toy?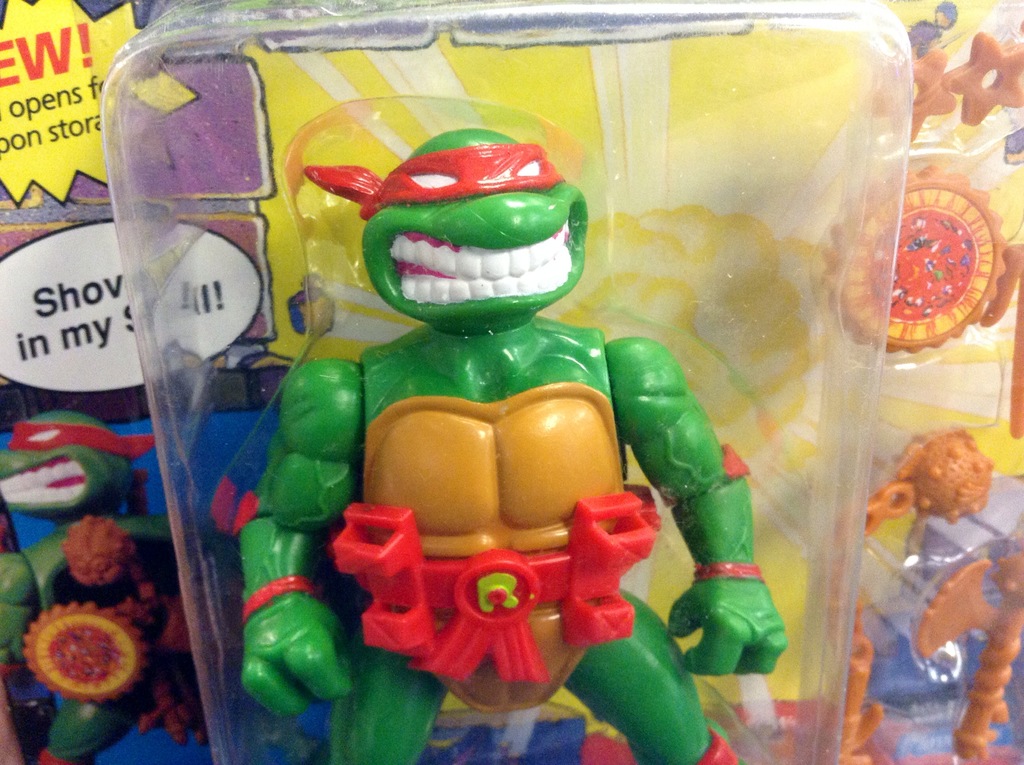
rect(820, 165, 1014, 358)
